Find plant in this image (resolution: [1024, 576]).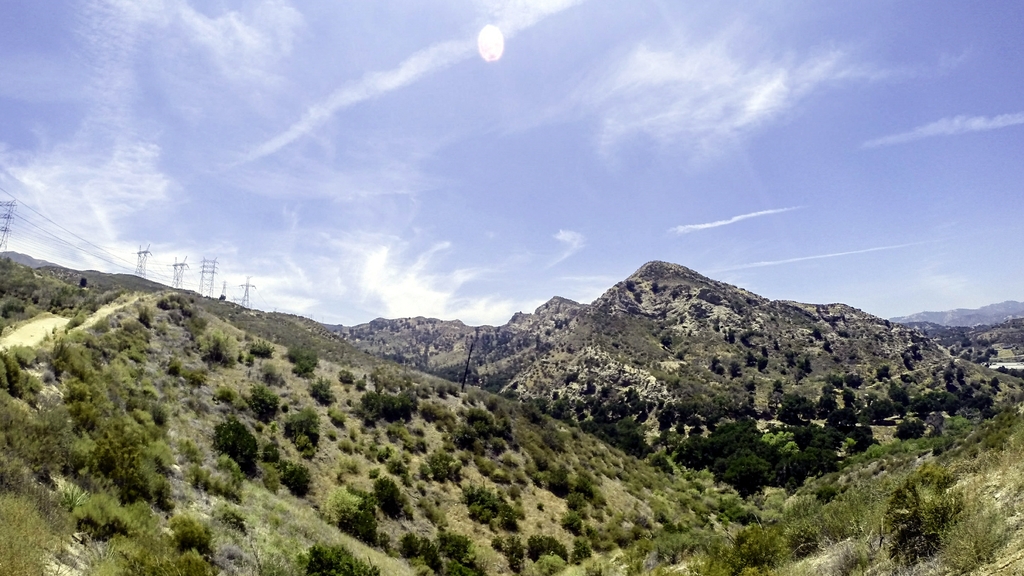
302, 545, 382, 575.
